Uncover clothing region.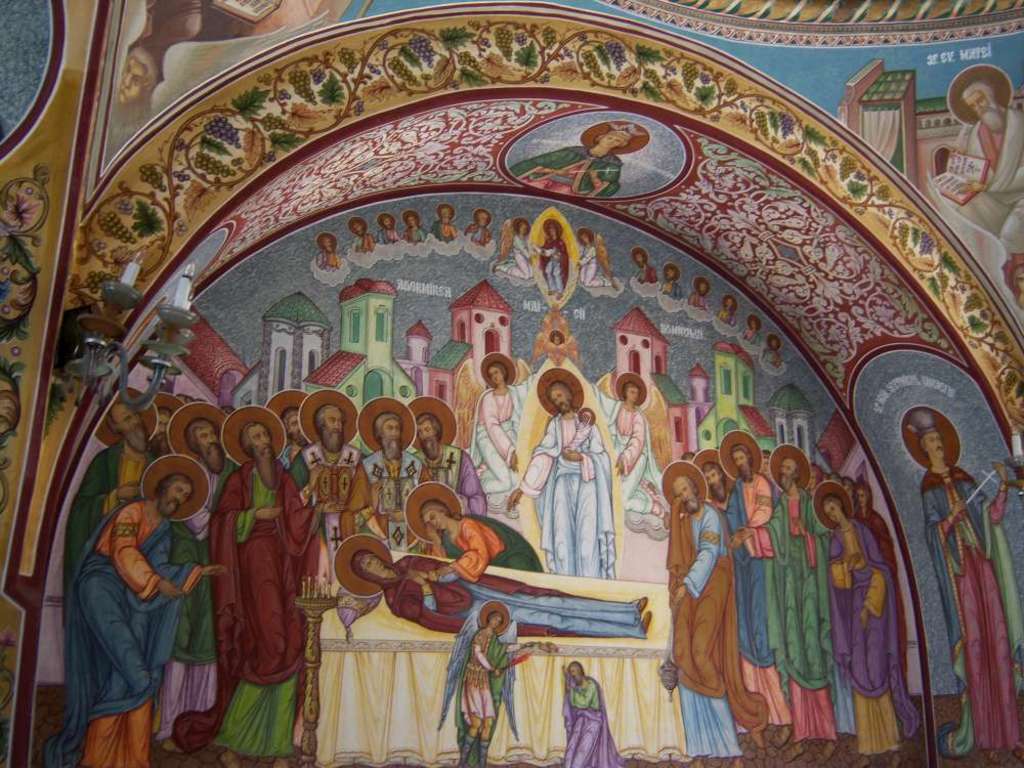
Uncovered: left=57, top=428, right=160, bottom=613.
